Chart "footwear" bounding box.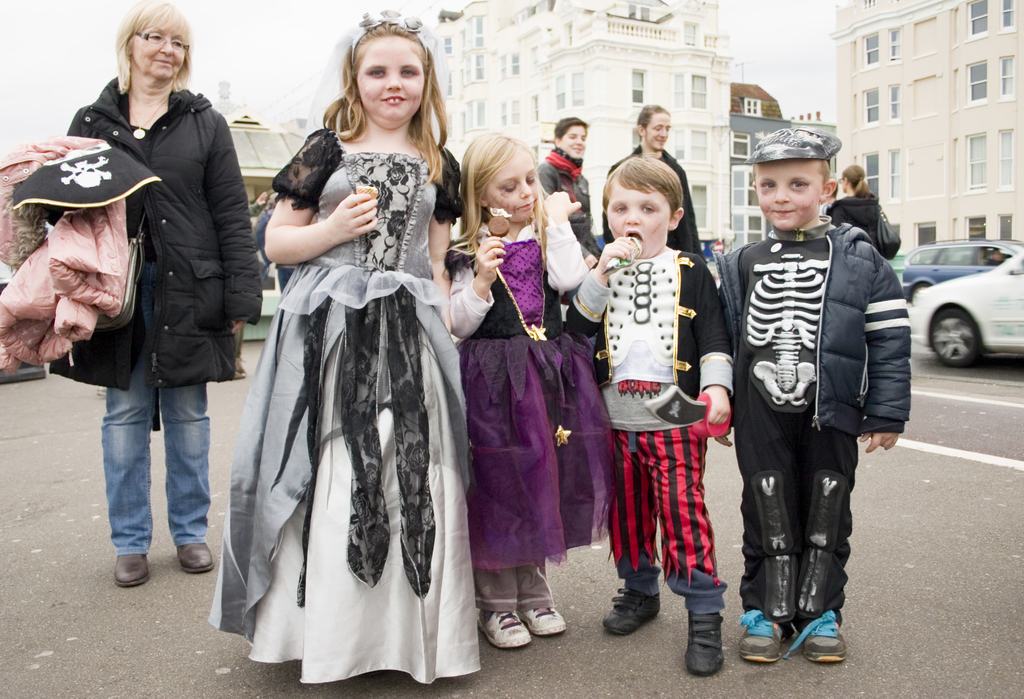
Charted: 522/597/565/638.
